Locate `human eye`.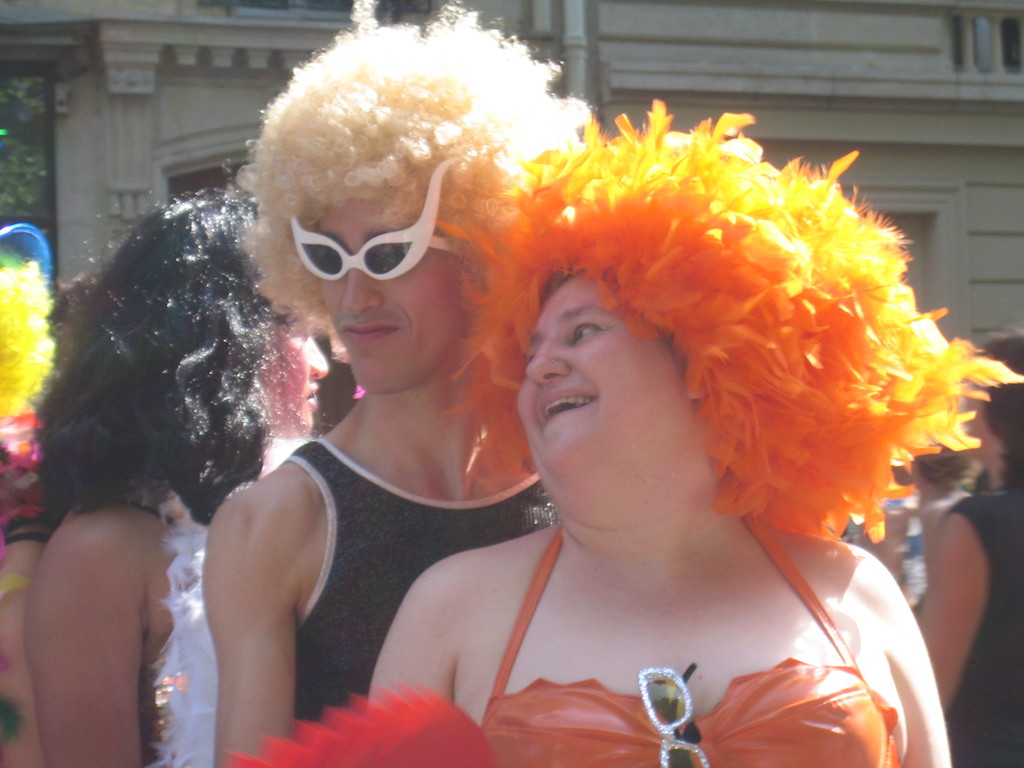
Bounding box: [x1=570, y1=321, x2=606, y2=344].
